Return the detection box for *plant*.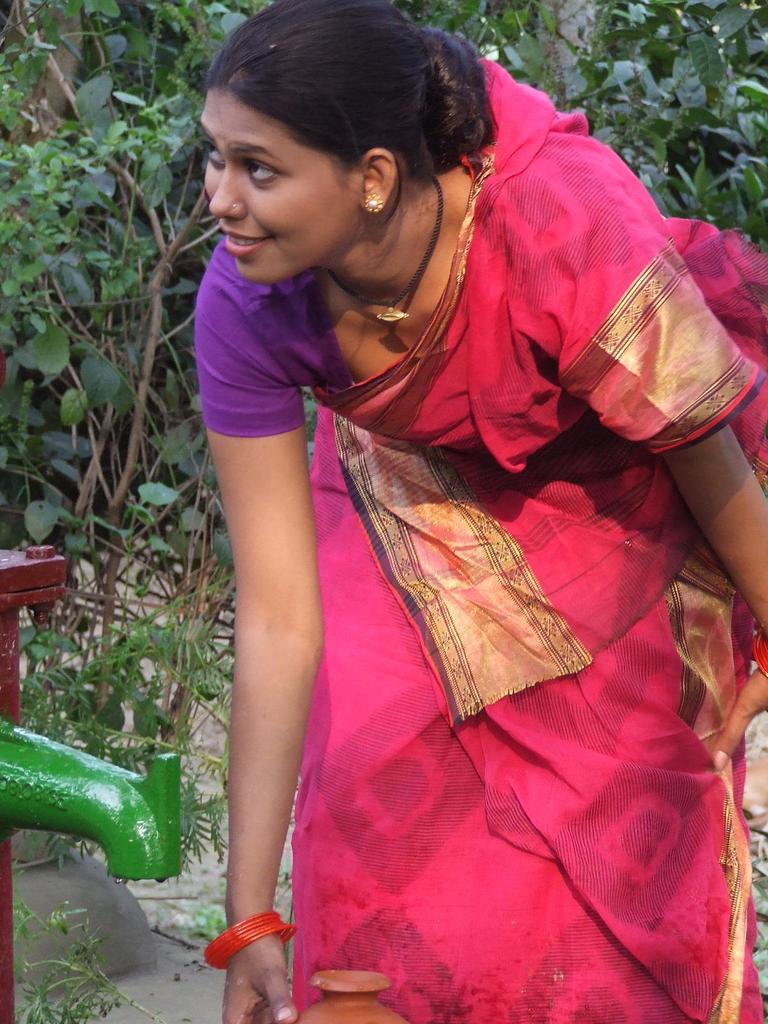
crop(14, 907, 158, 1023).
